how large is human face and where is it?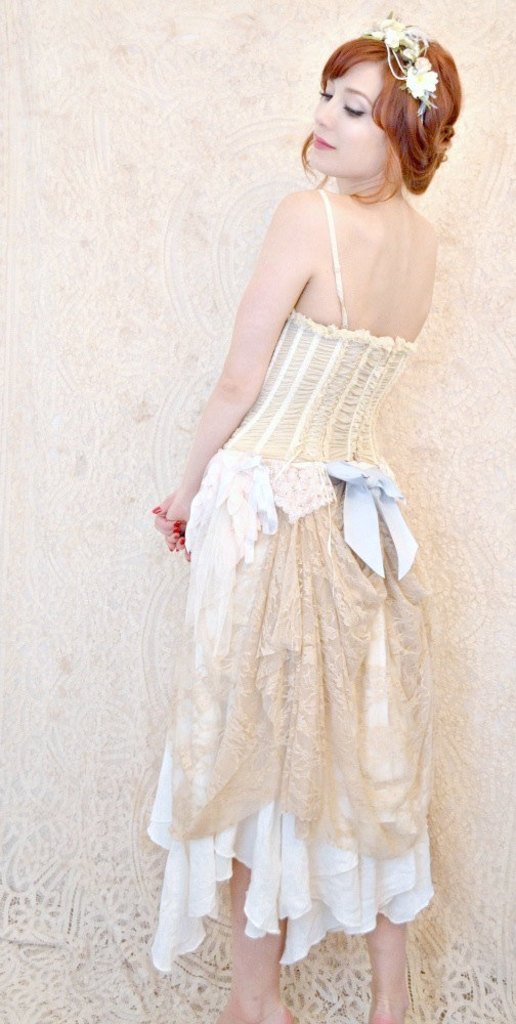
Bounding box: box(303, 60, 383, 171).
